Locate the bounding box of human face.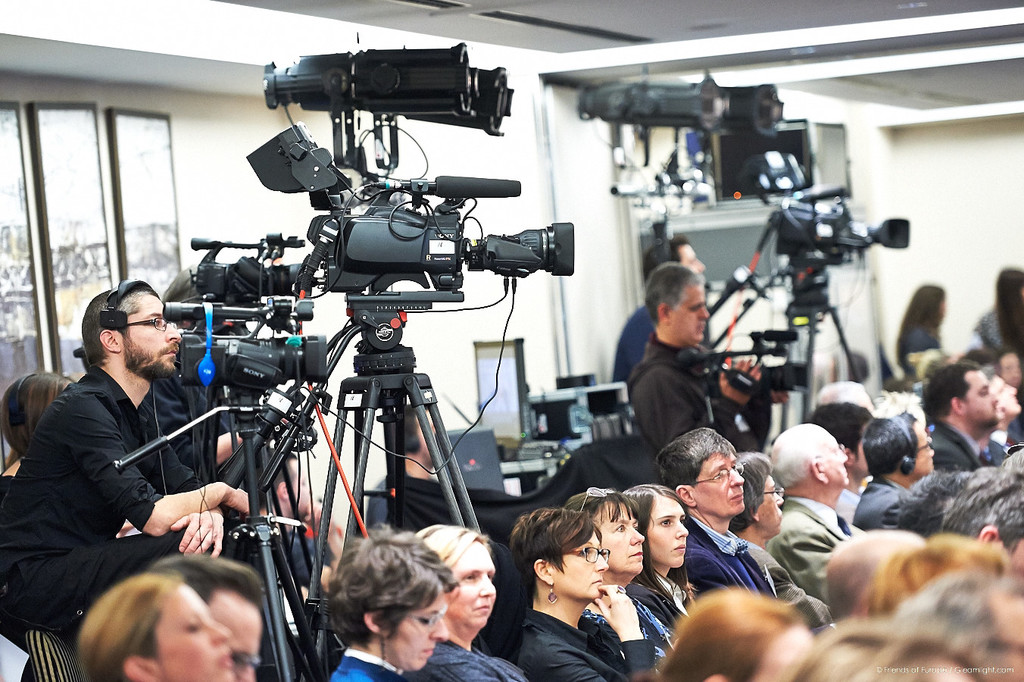
Bounding box: 915 419 938 473.
